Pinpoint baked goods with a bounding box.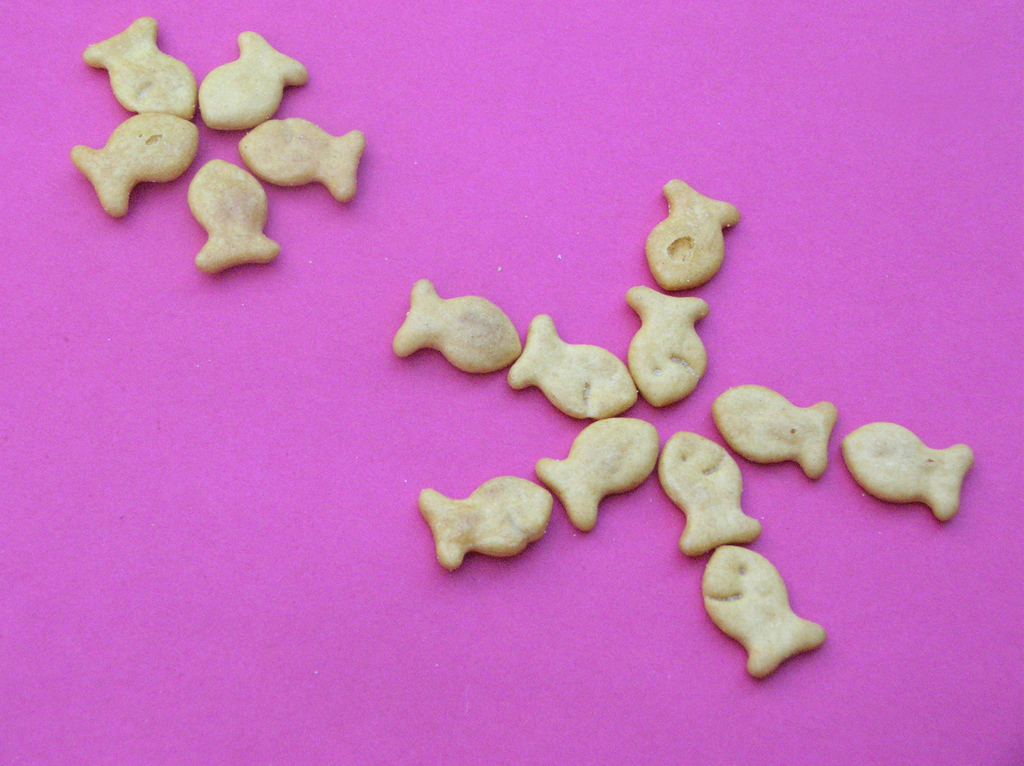
bbox=(712, 383, 836, 481).
